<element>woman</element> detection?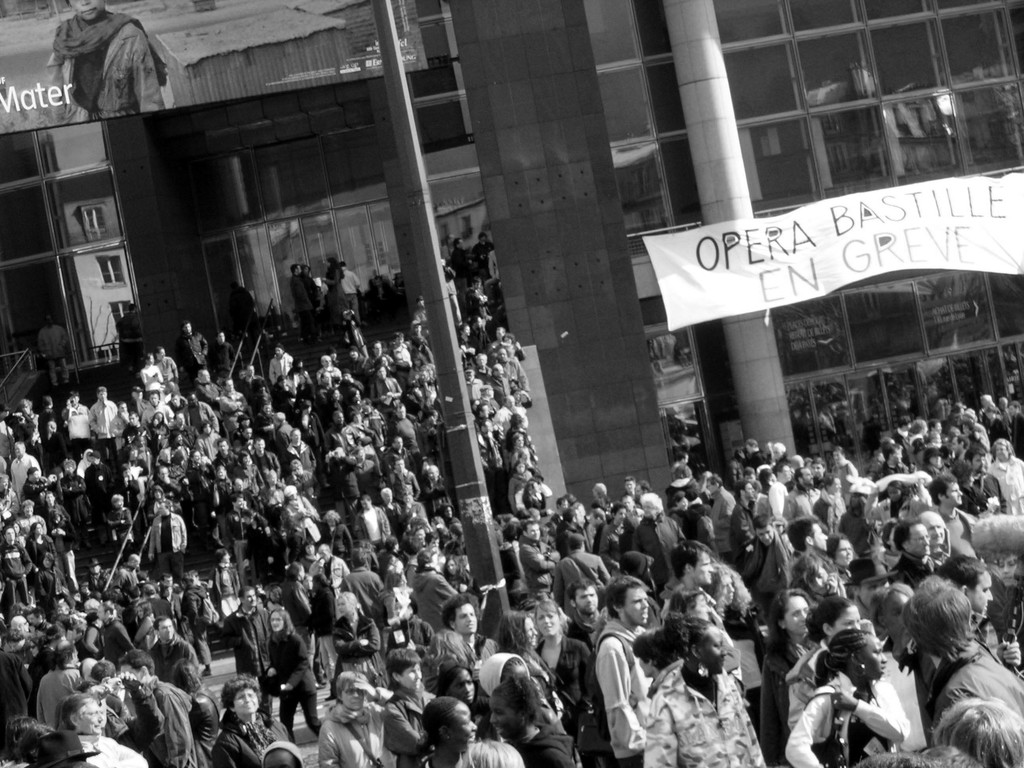
crop(808, 472, 849, 534)
